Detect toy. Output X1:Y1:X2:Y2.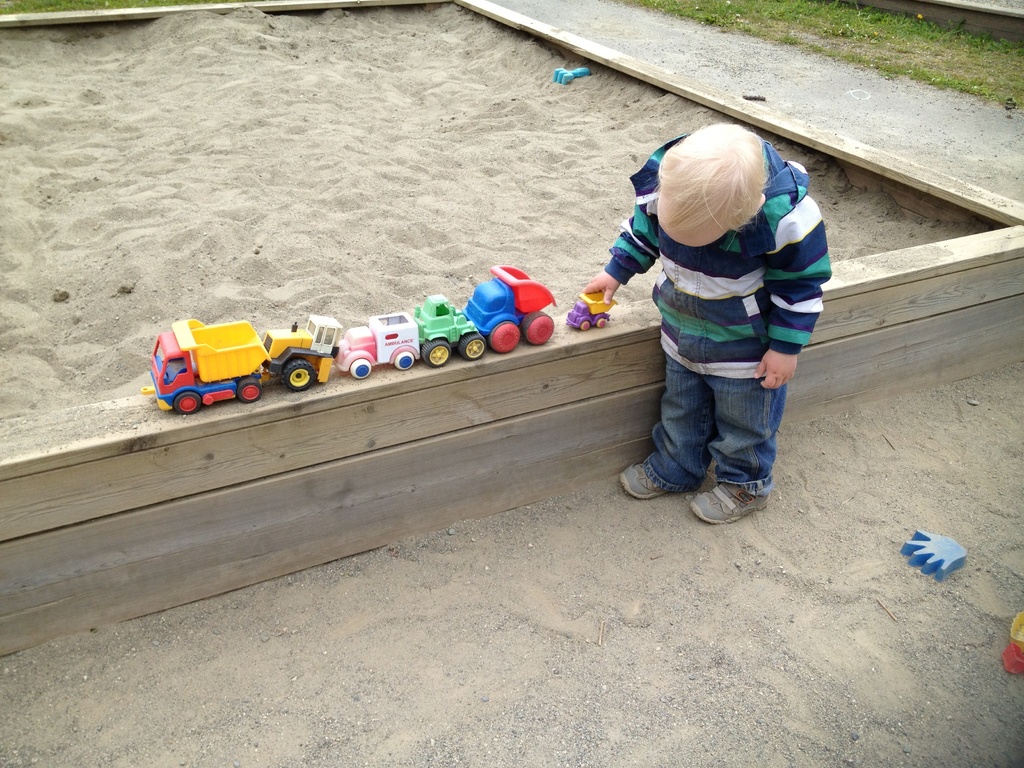
404:294:496:372.
